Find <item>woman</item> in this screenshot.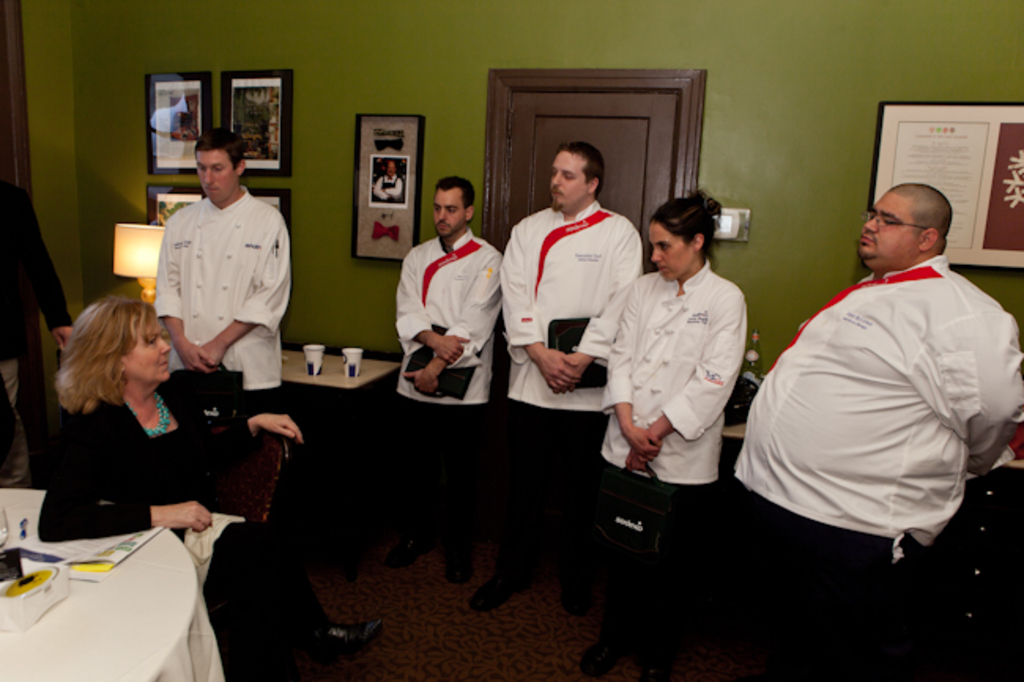
The bounding box for <item>woman</item> is {"left": 30, "top": 296, "right": 394, "bottom": 680}.
